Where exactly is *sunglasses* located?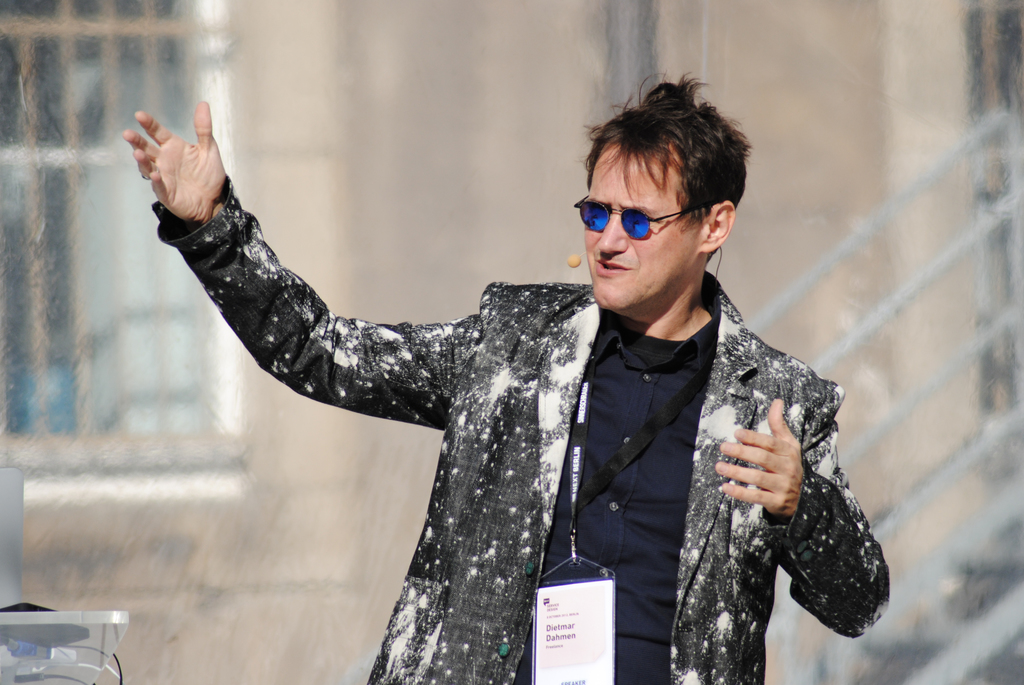
Its bounding box is (563, 197, 699, 247).
